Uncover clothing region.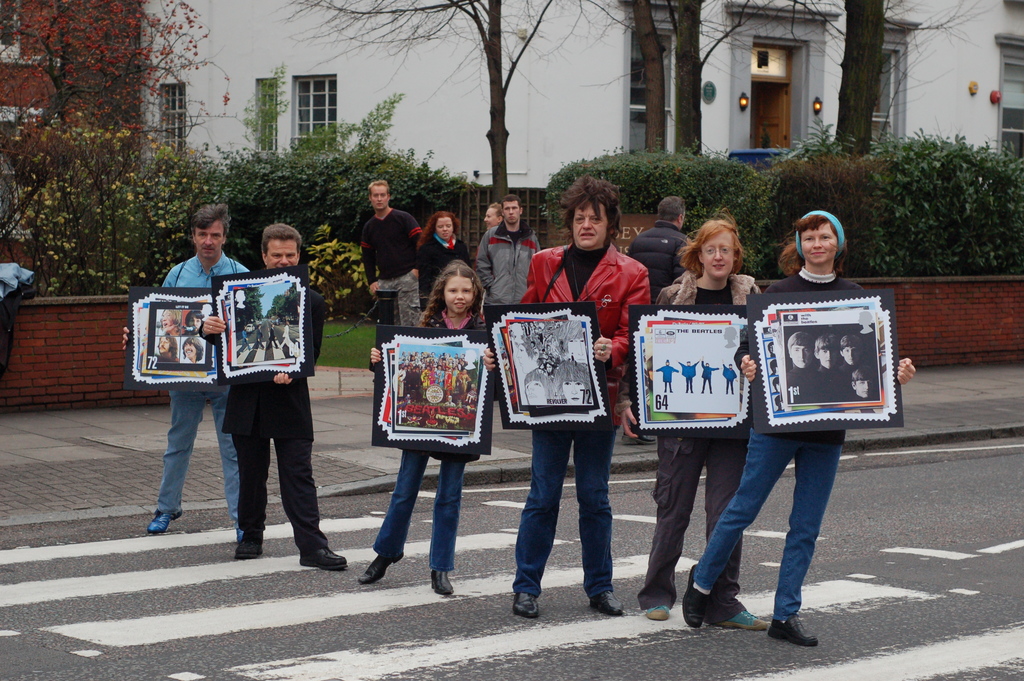
Uncovered: 510:241:655:600.
